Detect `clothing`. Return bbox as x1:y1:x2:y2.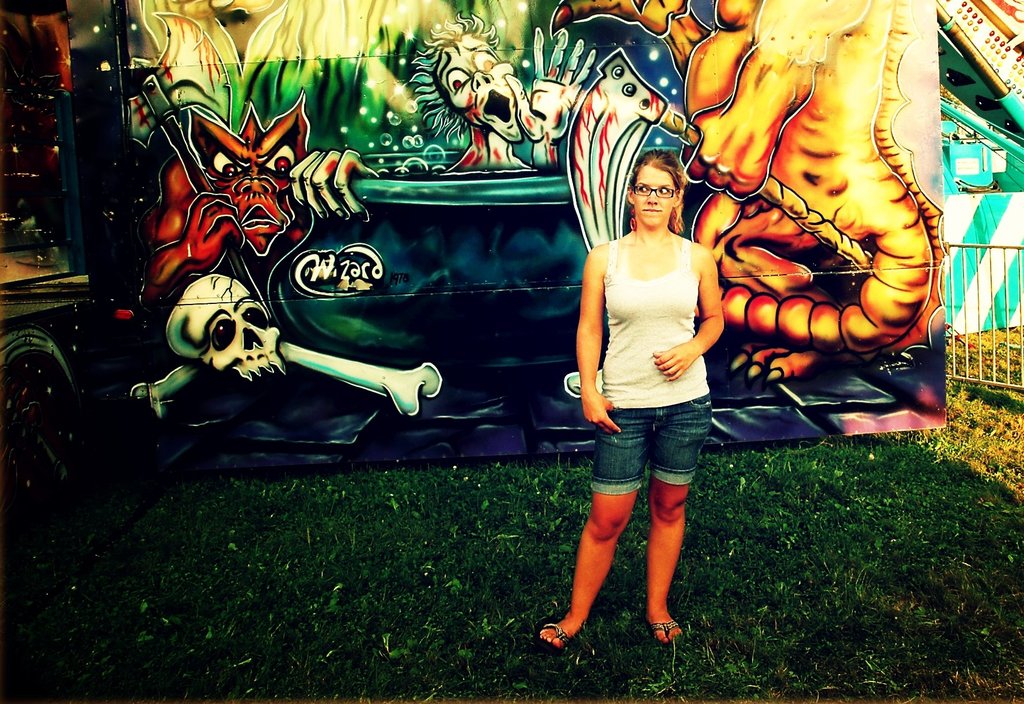
589:227:712:413.
